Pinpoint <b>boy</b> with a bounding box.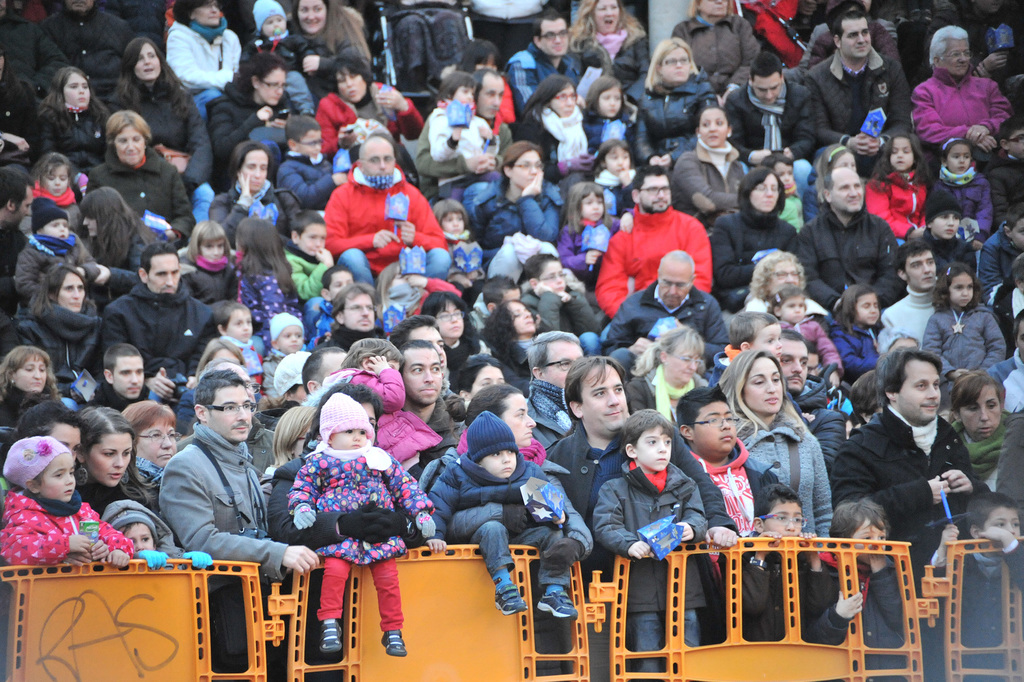
(241, 0, 321, 118).
